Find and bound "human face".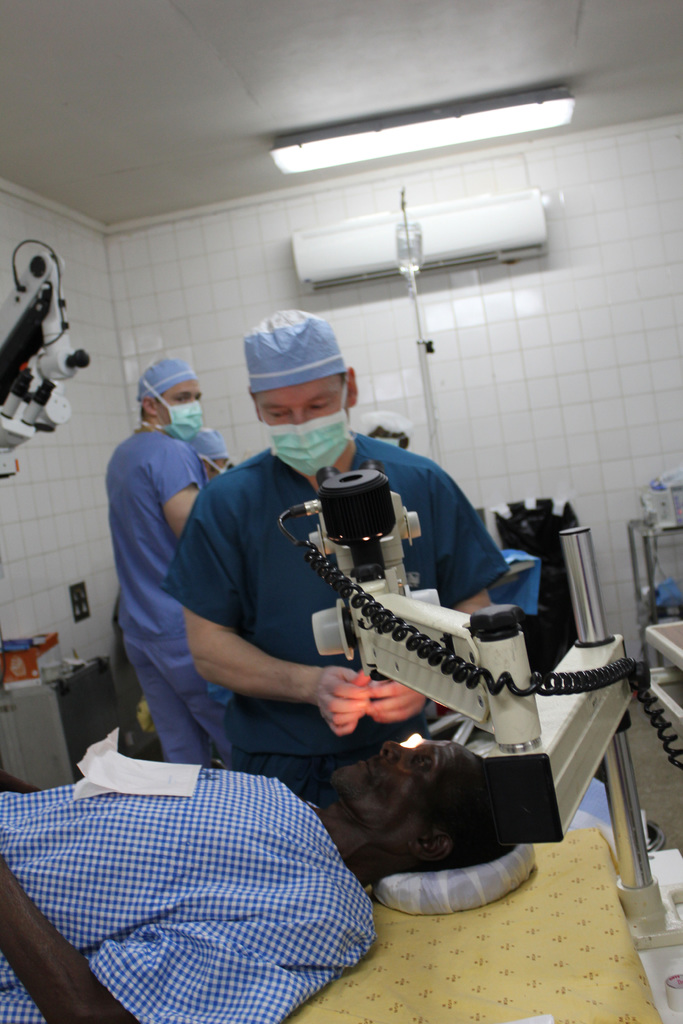
Bound: <region>258, 385, 349, 424</region>.
